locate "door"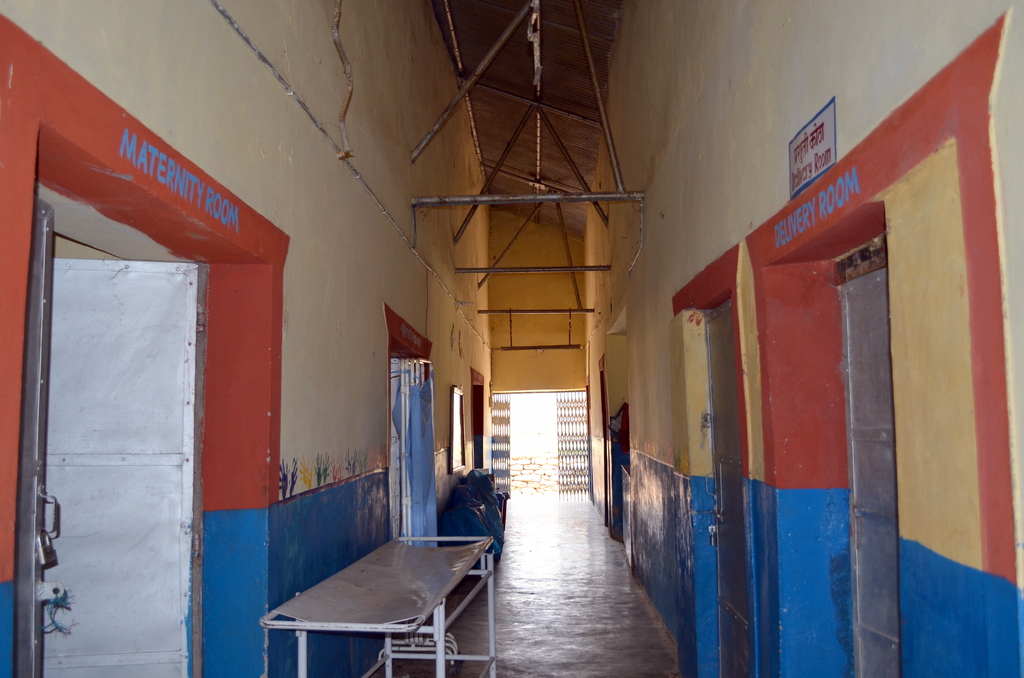
crop(703, 300, 756, 677)
